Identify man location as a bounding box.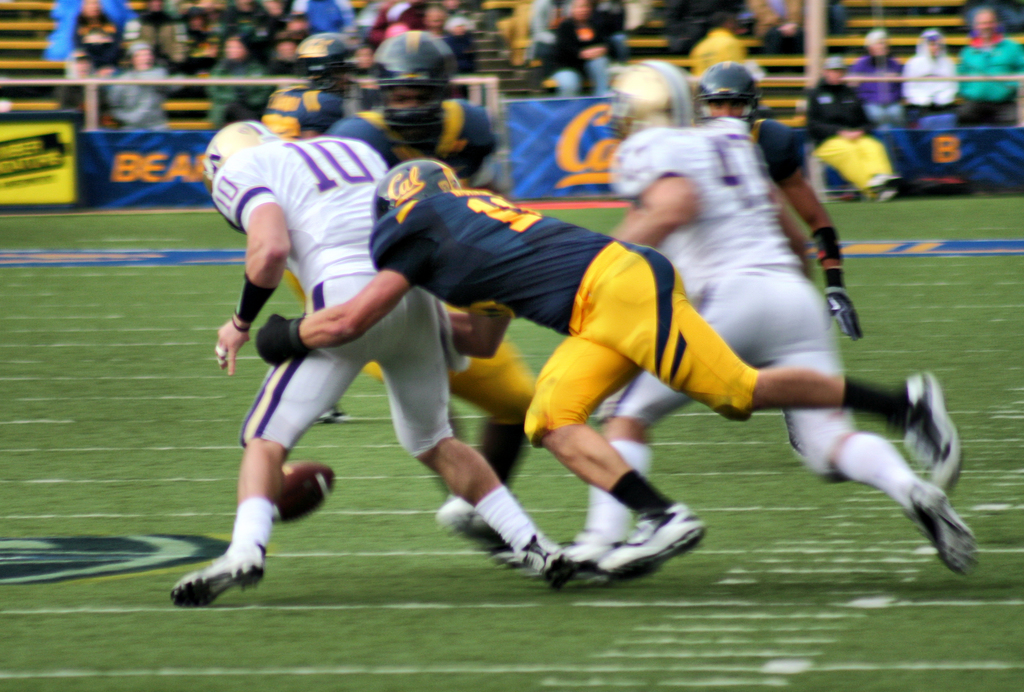
locate(957, 10, 1023, 129).
